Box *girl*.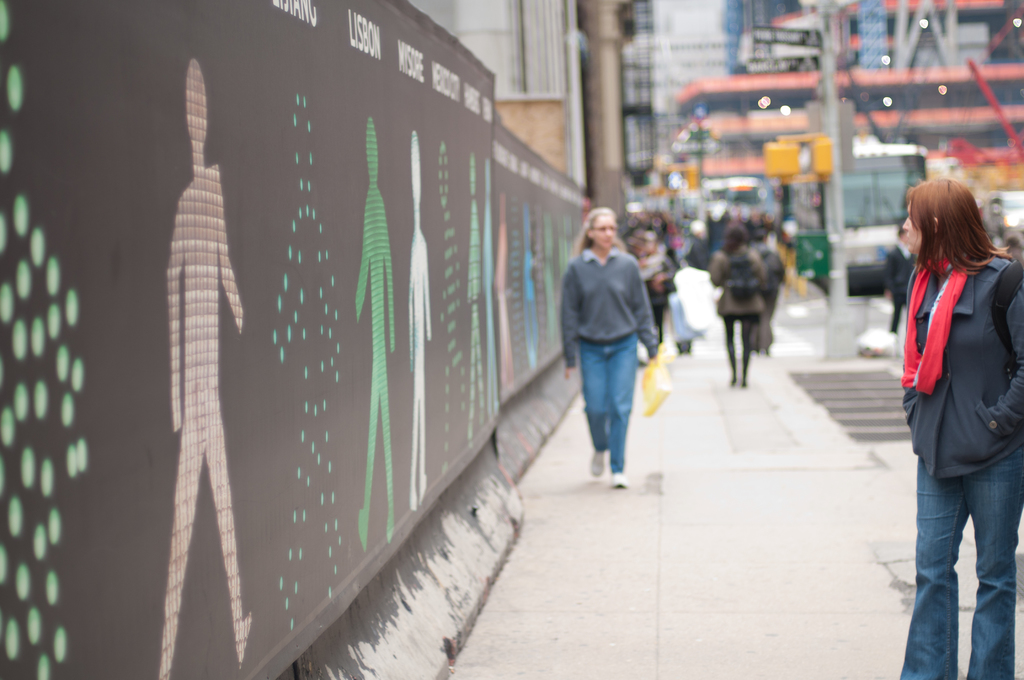
Rect(559, 206, 662, 489).
